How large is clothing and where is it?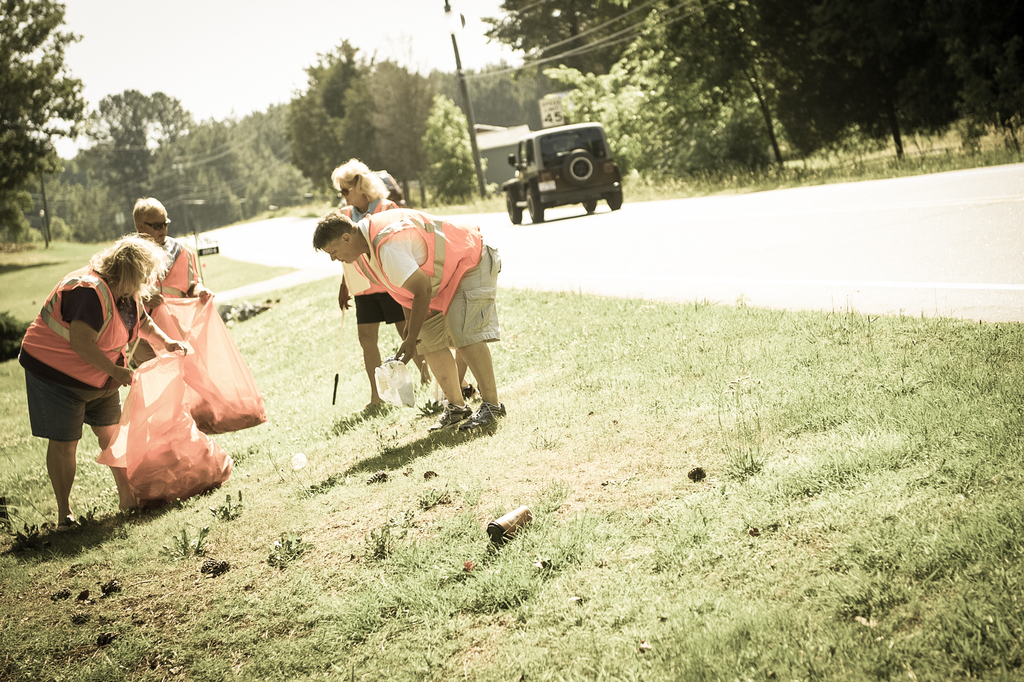
Bounding box: l=333, t=208, r=507, b=357.
